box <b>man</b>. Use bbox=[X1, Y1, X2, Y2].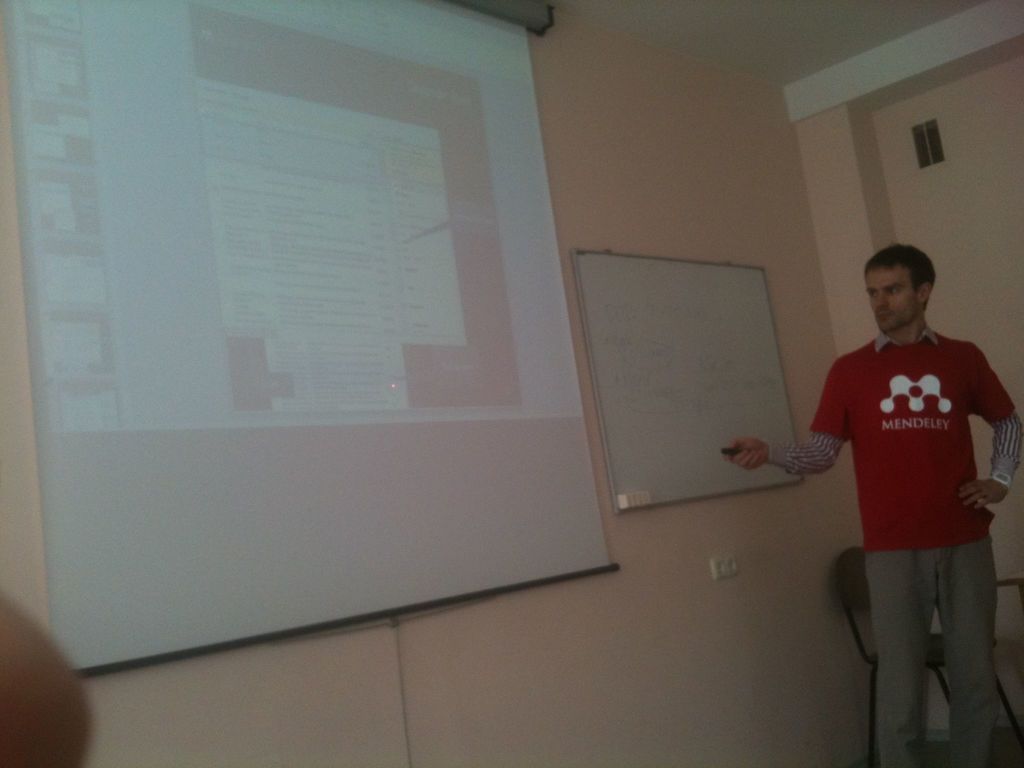
bbox=[799, 218, 1015, 739].
